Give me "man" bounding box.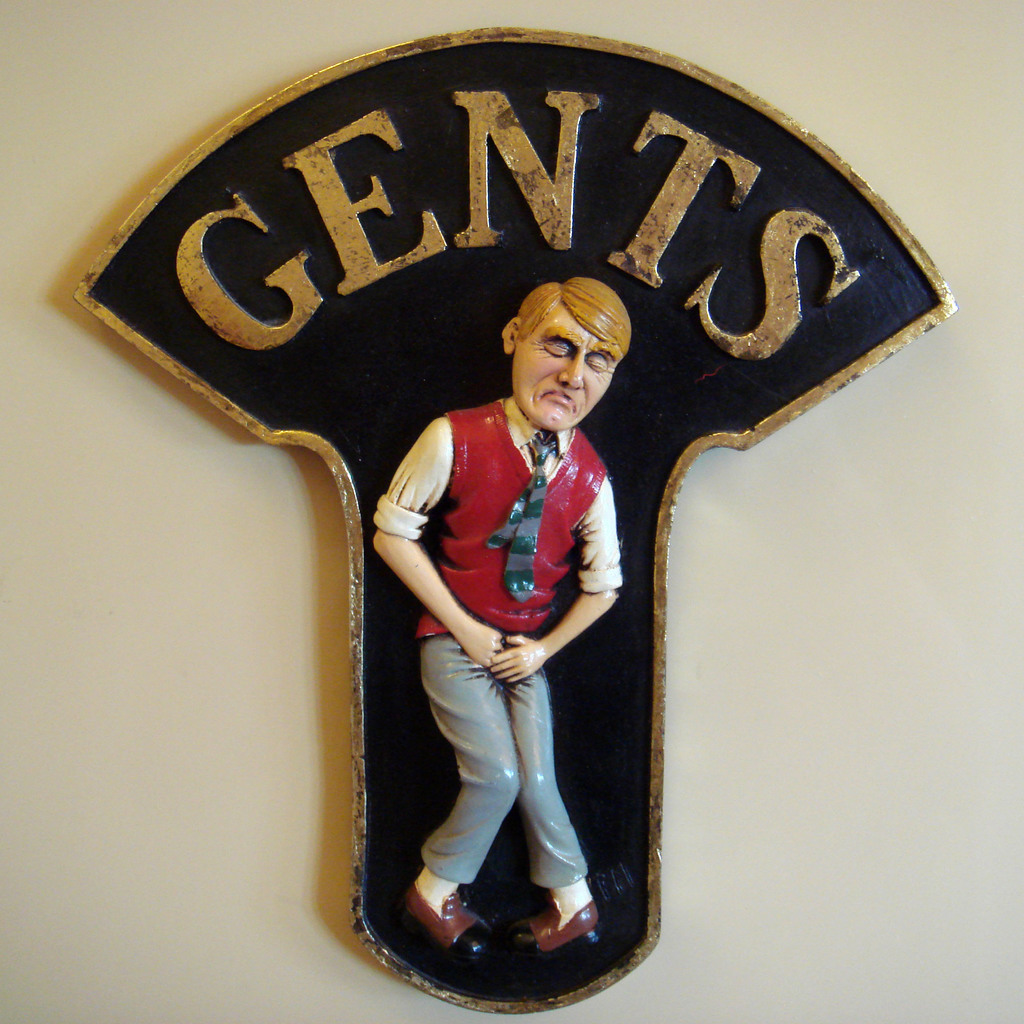
locate(347, 310, 663, 993).
